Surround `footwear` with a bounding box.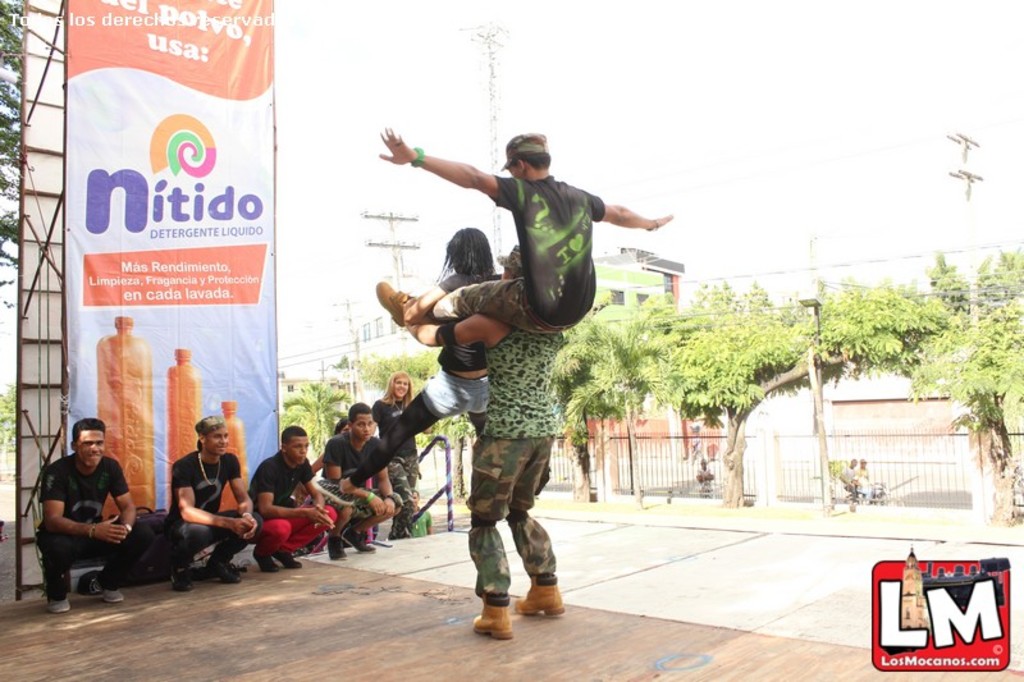
(101, 582, 131, 604).
